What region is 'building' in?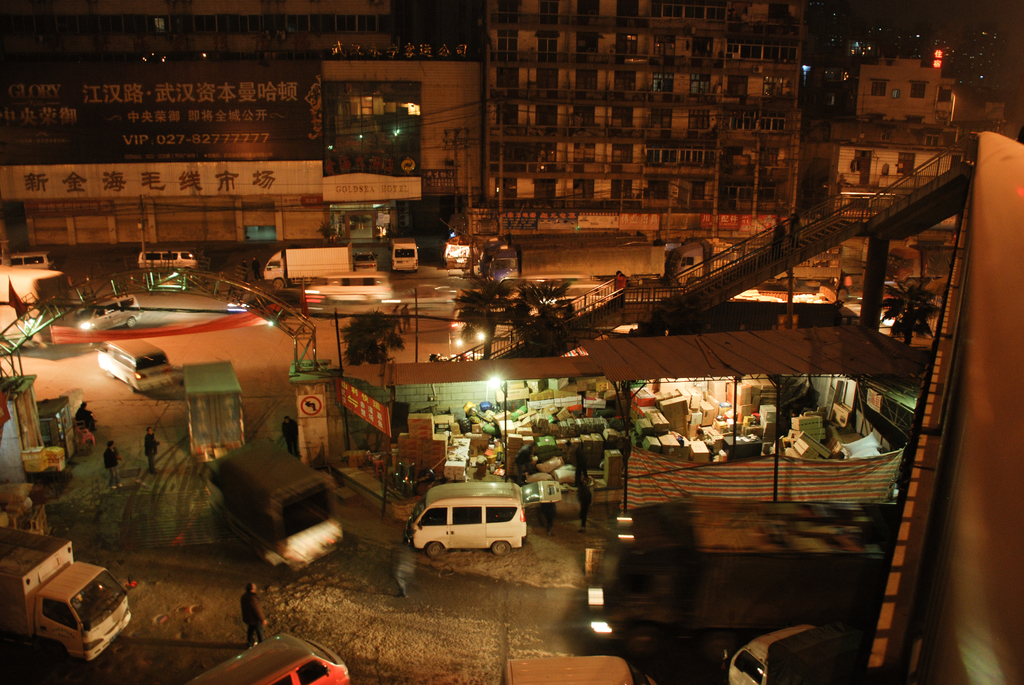
(x1=454, y1=0, x2=804, y2=268).
